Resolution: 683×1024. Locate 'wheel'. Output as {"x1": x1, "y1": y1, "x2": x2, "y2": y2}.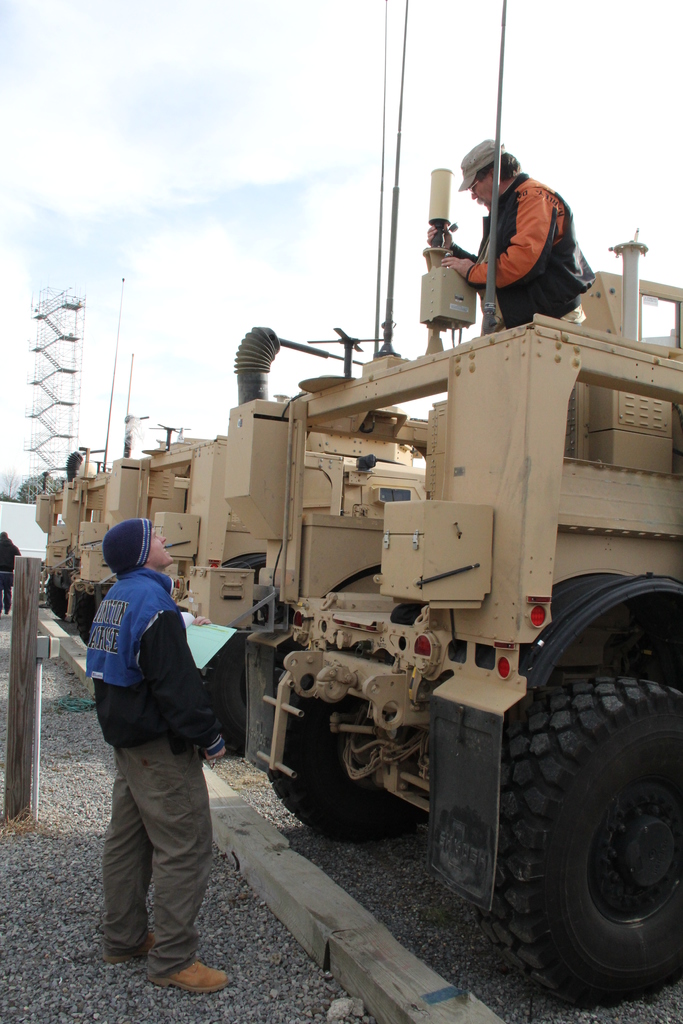
{"x1": 78, "y1": 586, "x2": 101, "y2": 648}.
